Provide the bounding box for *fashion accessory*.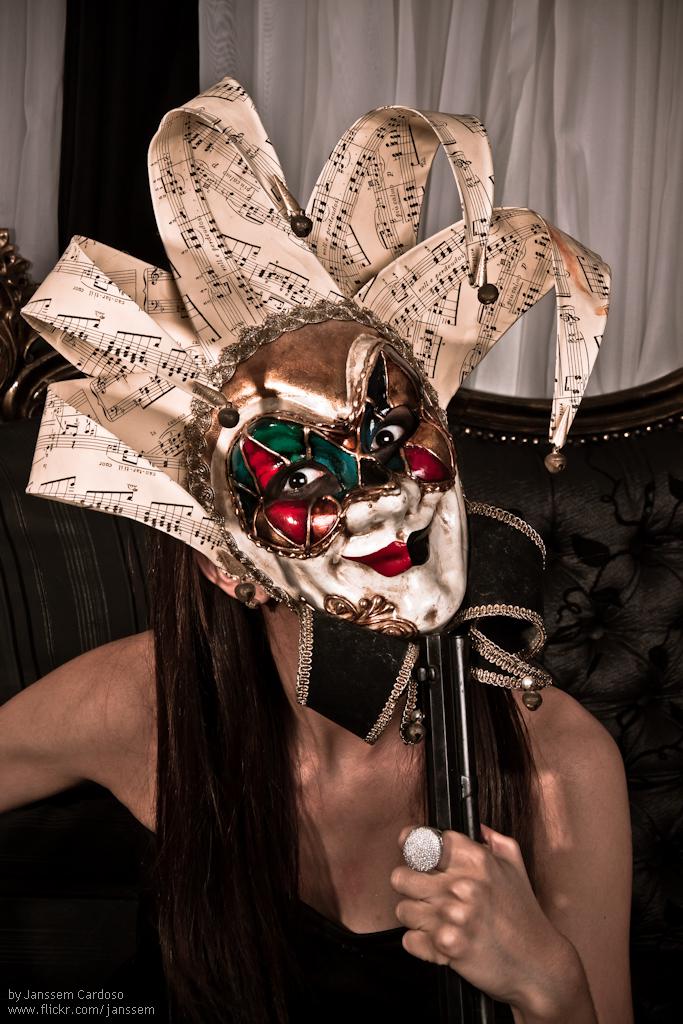
401/820/444/871.
